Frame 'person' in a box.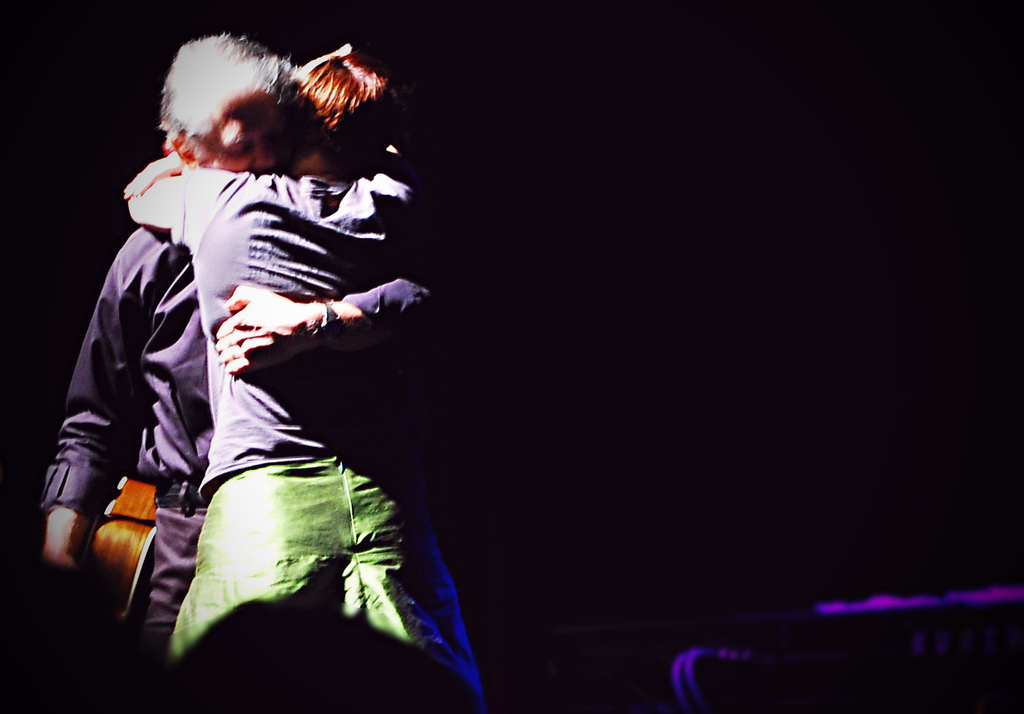
locate(124, 43, 485, 701).
